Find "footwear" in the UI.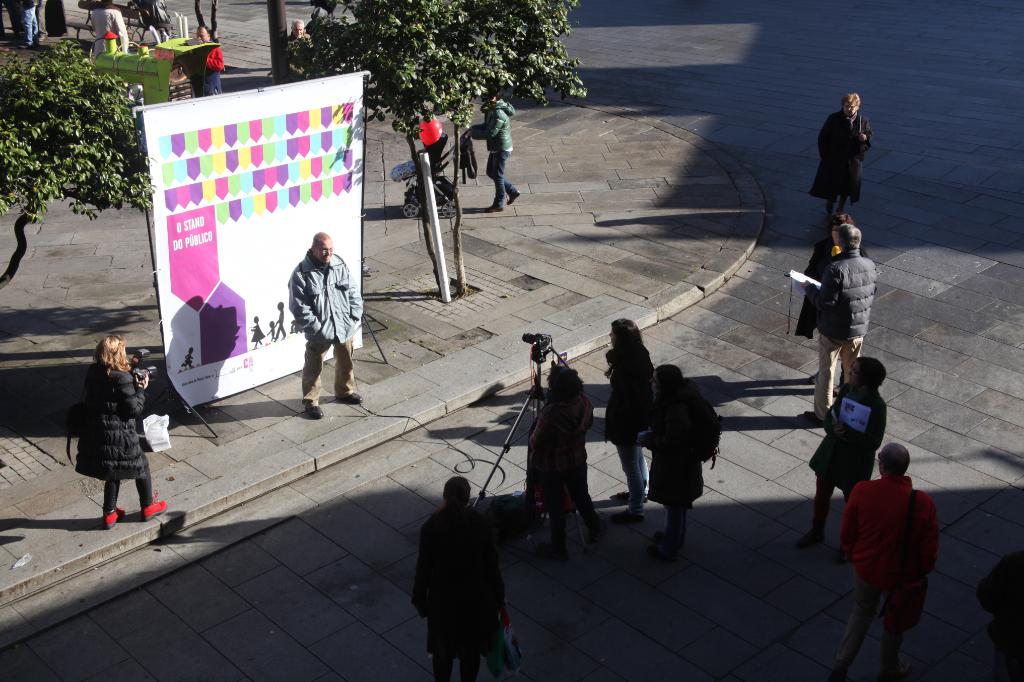
UI element at {"left": 335, "top": 390, "right": 367, "bottom": 408}.
